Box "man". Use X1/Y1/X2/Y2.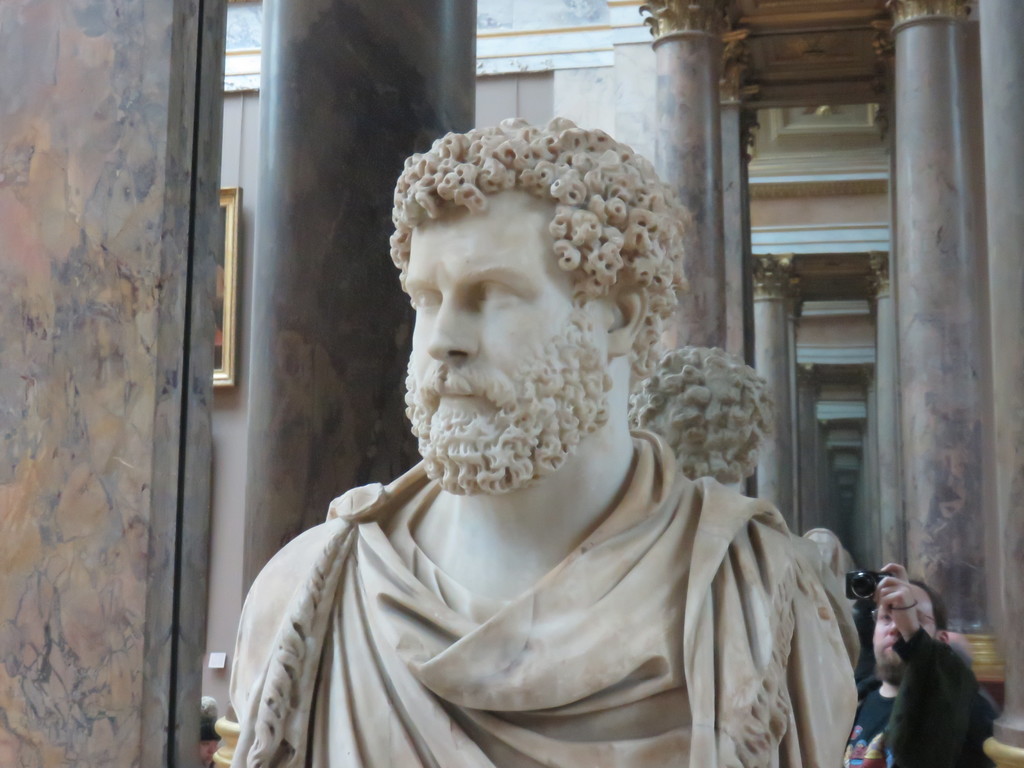
868/575/997/767.
